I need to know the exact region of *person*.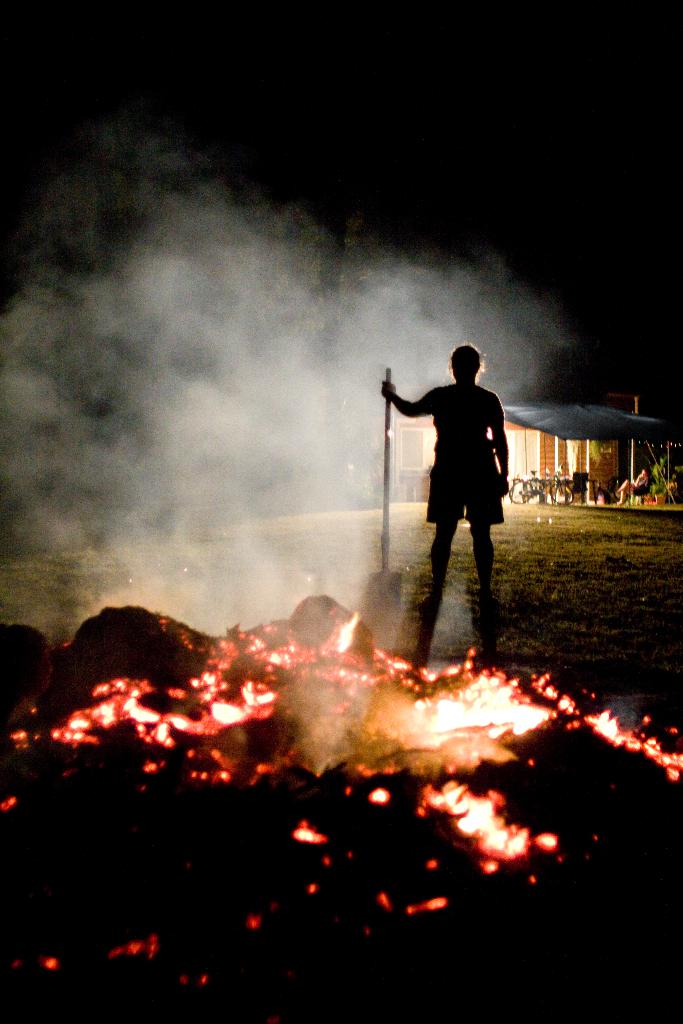
Region: {"left": 407, "top": 333, "right": 522, "bottom": 627}.
